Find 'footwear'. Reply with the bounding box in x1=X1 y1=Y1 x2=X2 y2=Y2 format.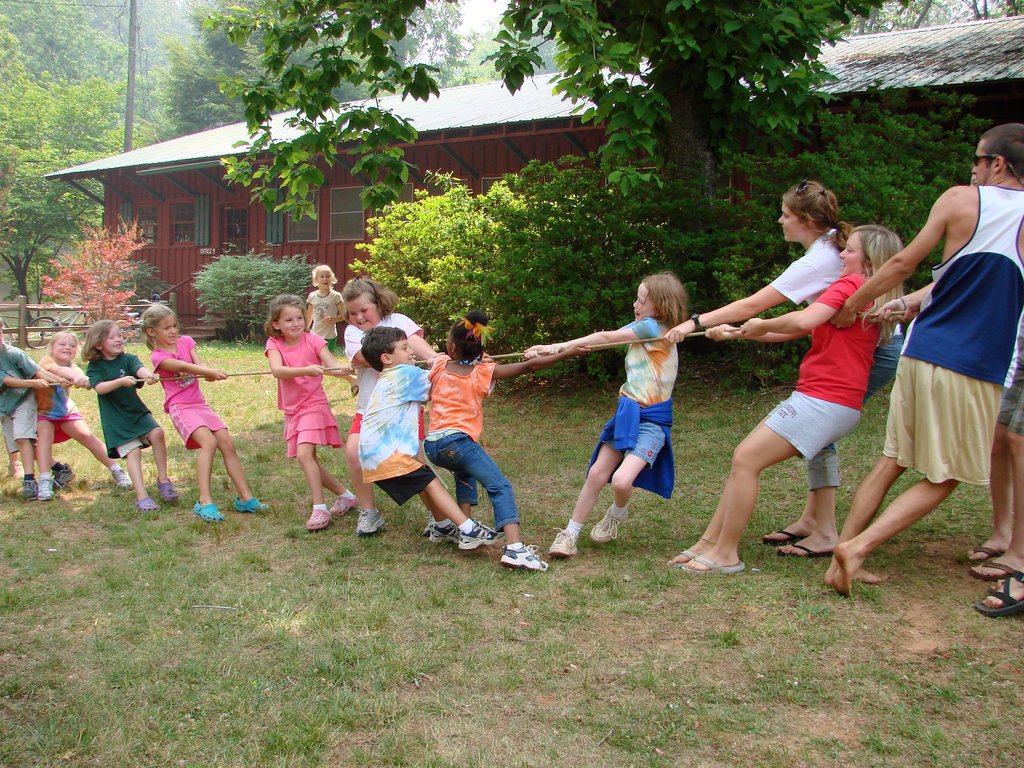
x1=545 y1=529 x2=579 y2=560.
